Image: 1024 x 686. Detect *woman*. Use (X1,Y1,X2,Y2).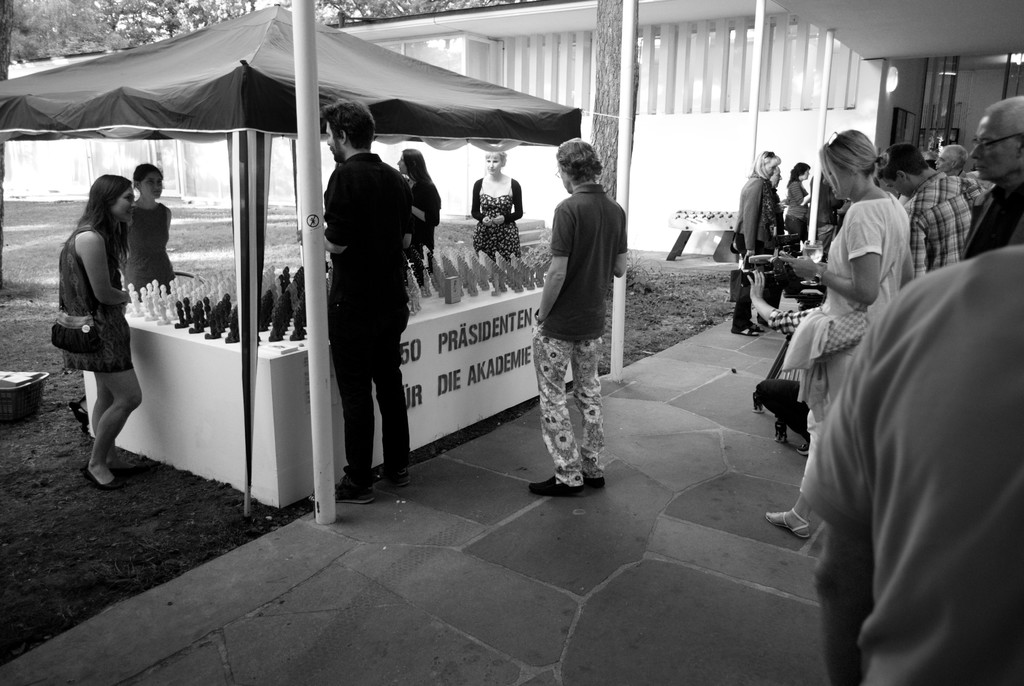
(386,144,449,287).
